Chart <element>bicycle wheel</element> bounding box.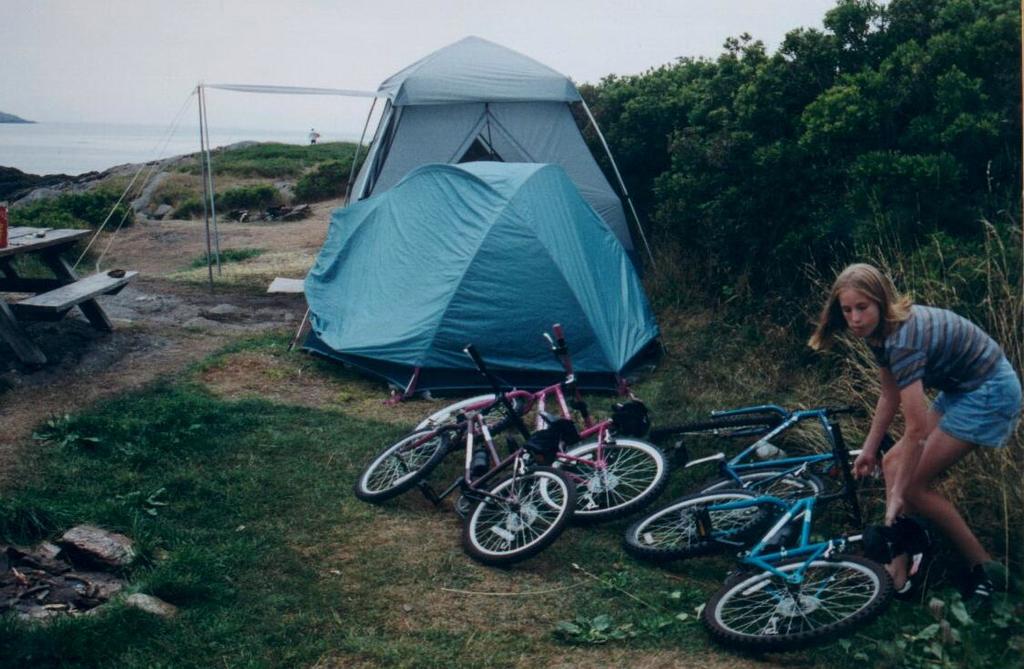
Charted: left=640, top=495, right=771, bottom=570.
